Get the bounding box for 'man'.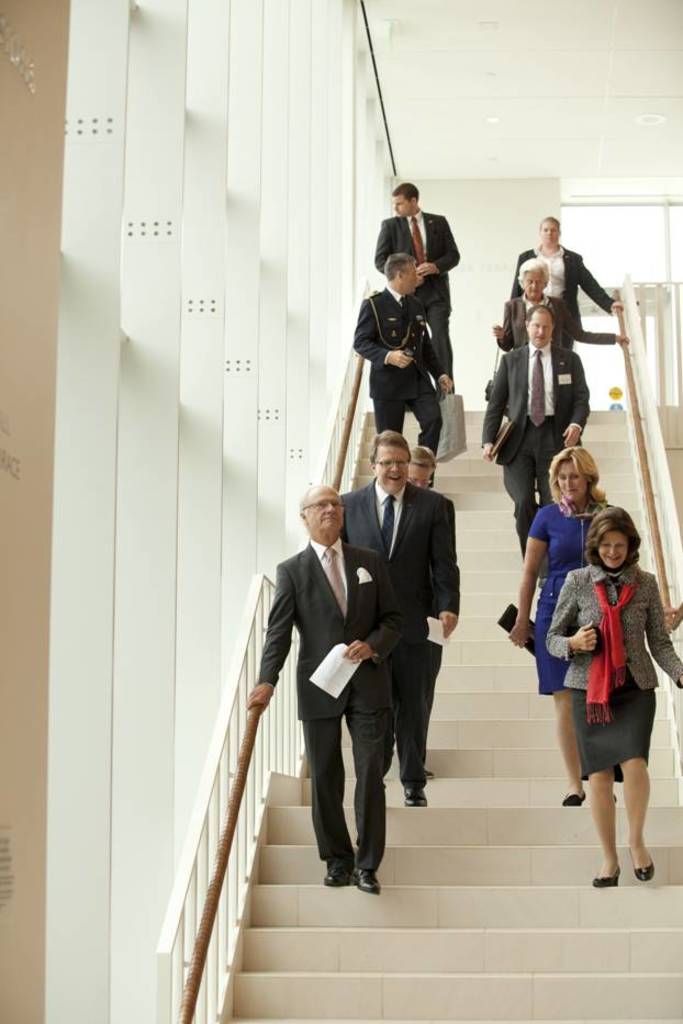
detection(405, 443, 437, 776).
